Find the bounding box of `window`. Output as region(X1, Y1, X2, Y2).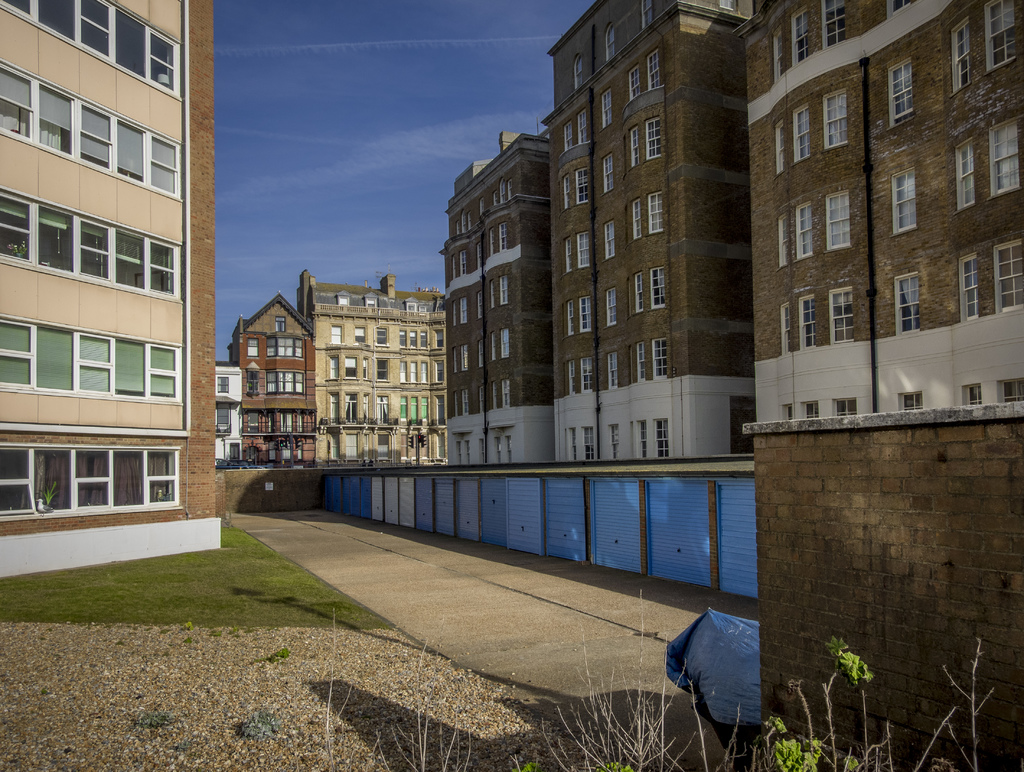
region(829, 86, 849, 152).
